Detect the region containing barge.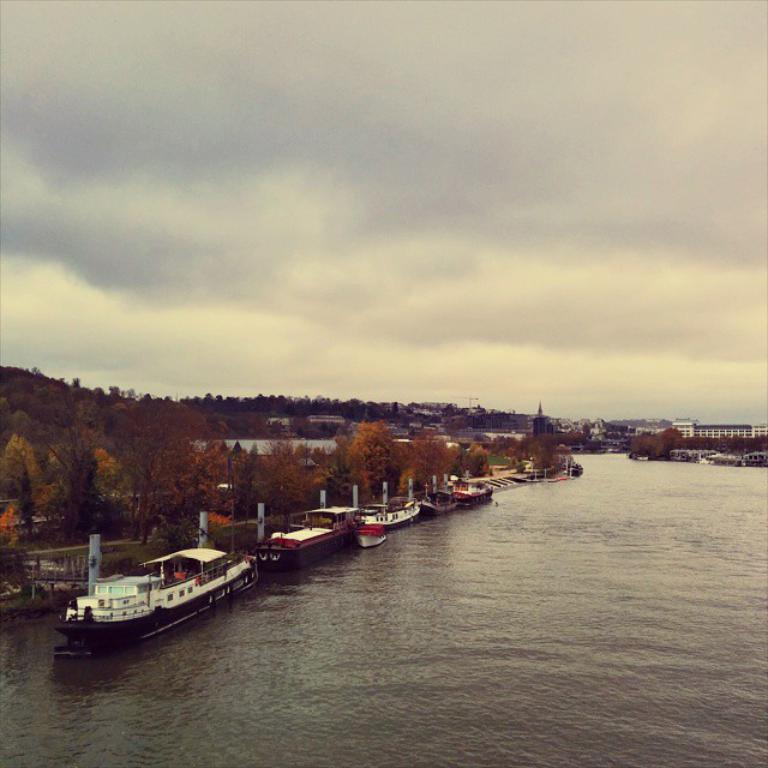
[x1=248, y1=506, x2=362, y2=571].
